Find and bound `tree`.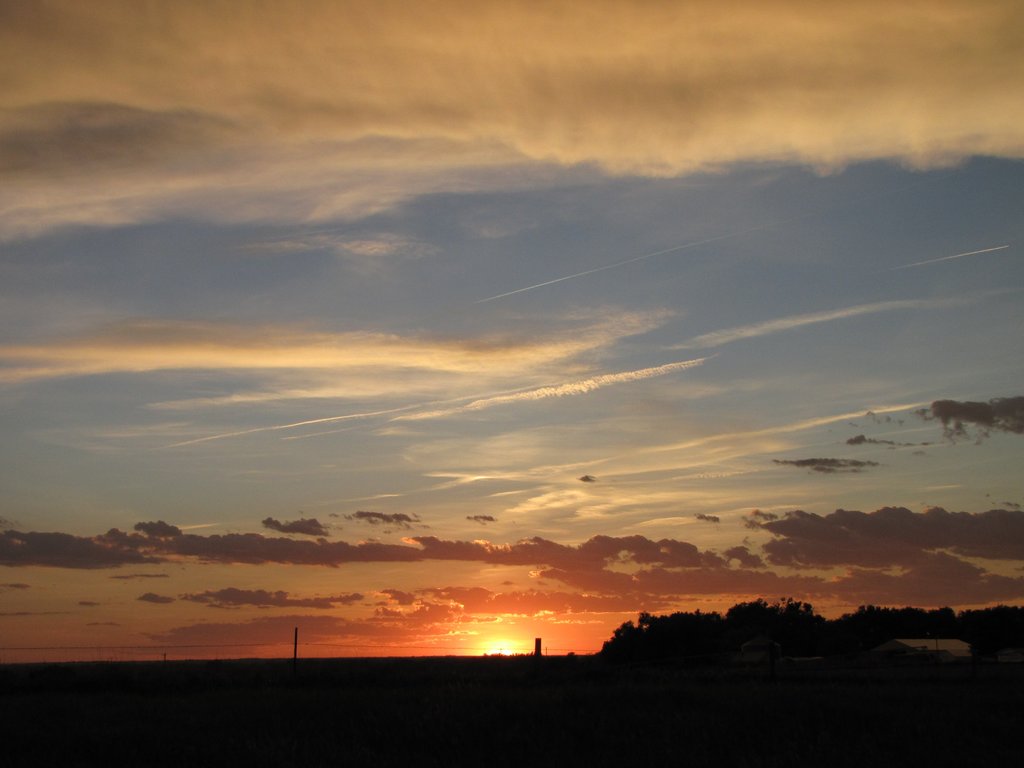
Bound: (808,602,835,641).
